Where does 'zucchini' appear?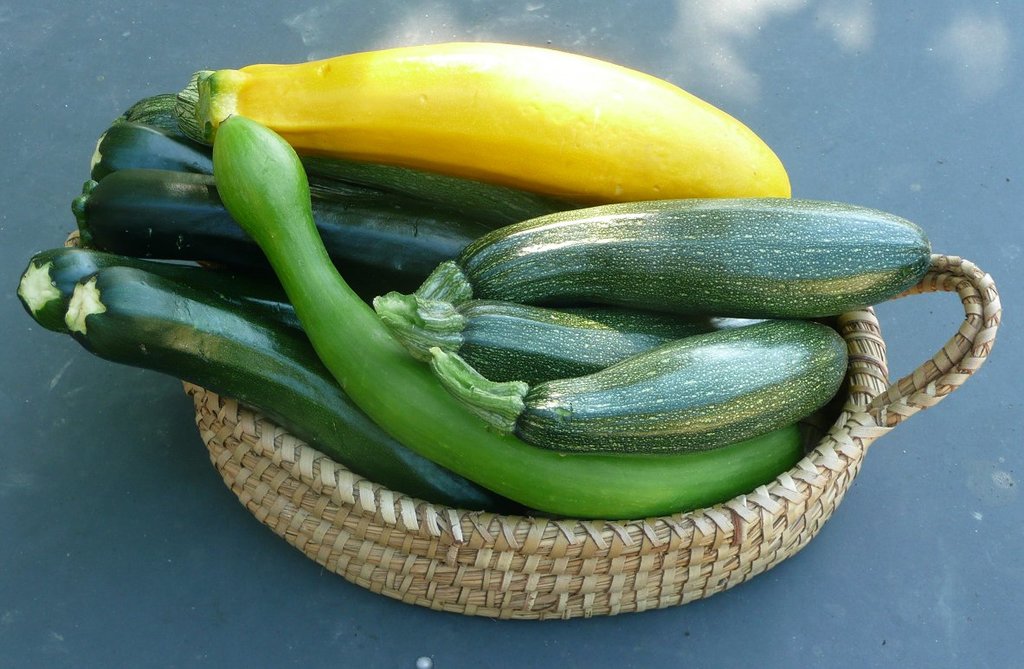
Appears at [62, 268, 502, 519].
